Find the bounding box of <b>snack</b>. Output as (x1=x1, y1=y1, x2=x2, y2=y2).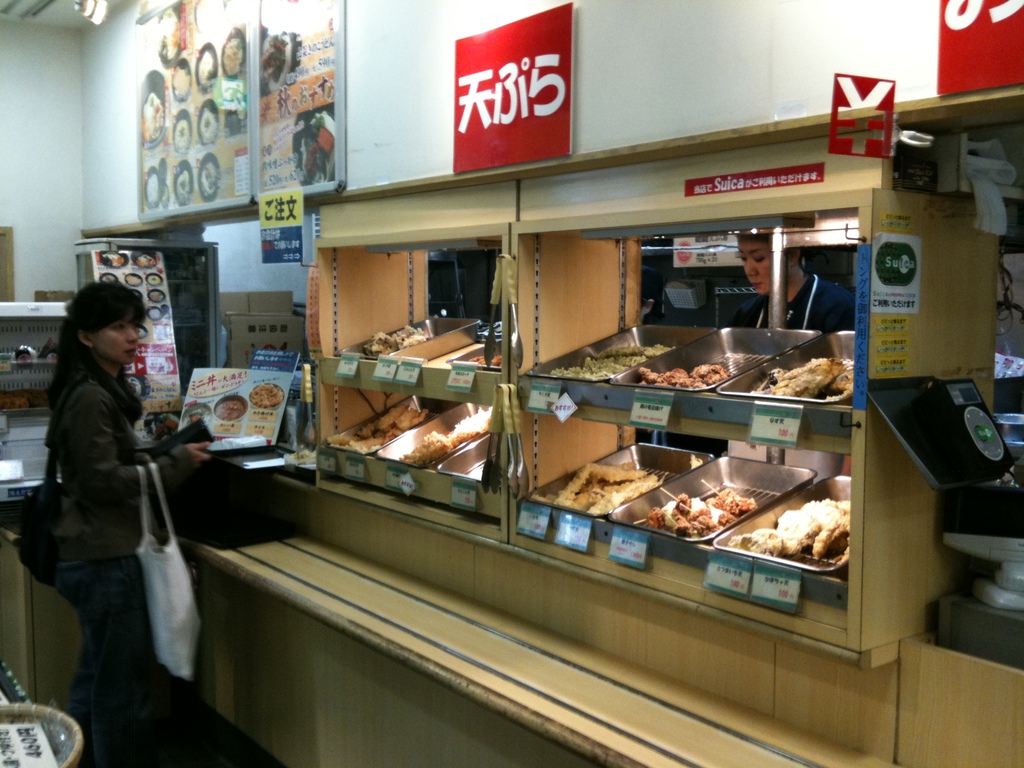
(x1=362, y1=320, x2=429, y2=346).
